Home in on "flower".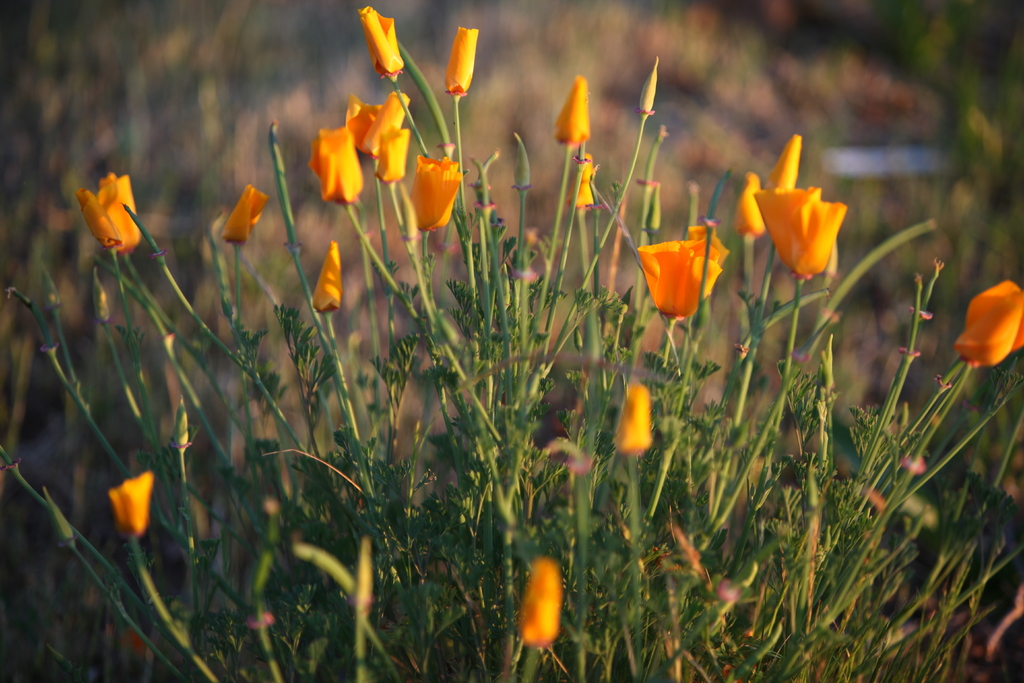
Homed in at 637/224/733/318.
